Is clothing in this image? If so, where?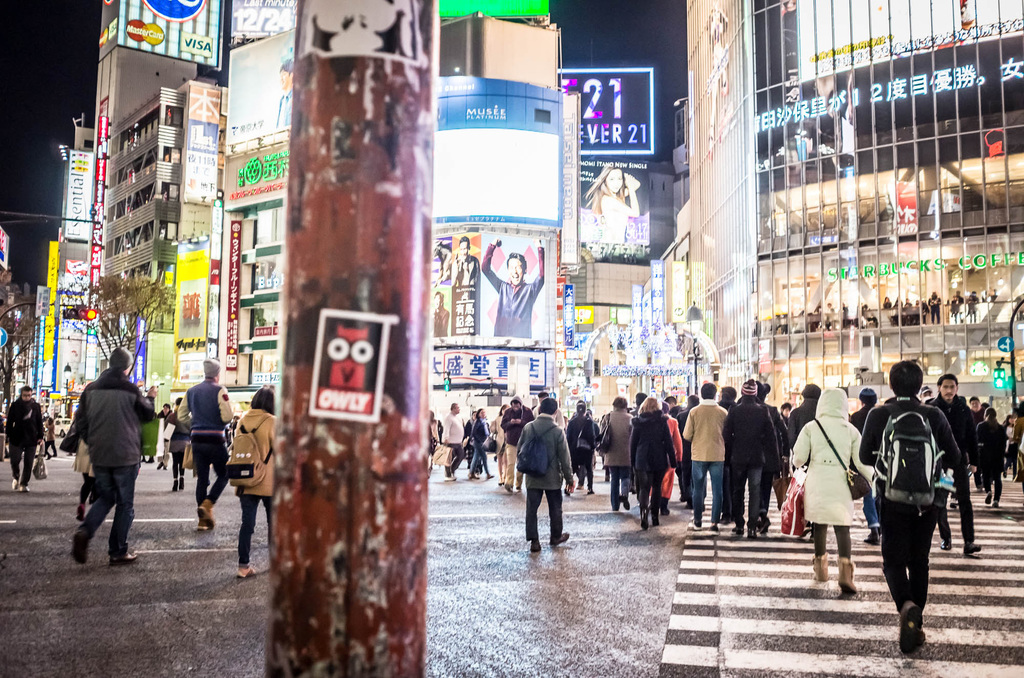
Yes, at left=848, top=405, right=882, bottom=528.
